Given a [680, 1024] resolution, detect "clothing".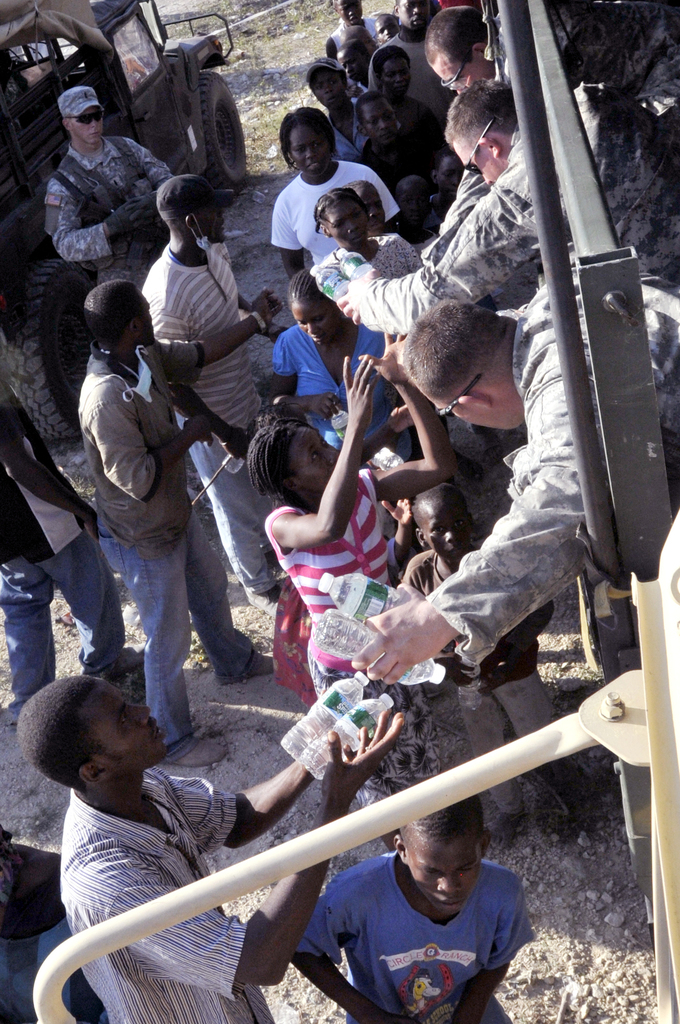
<box>359,23,462,114</box>.
